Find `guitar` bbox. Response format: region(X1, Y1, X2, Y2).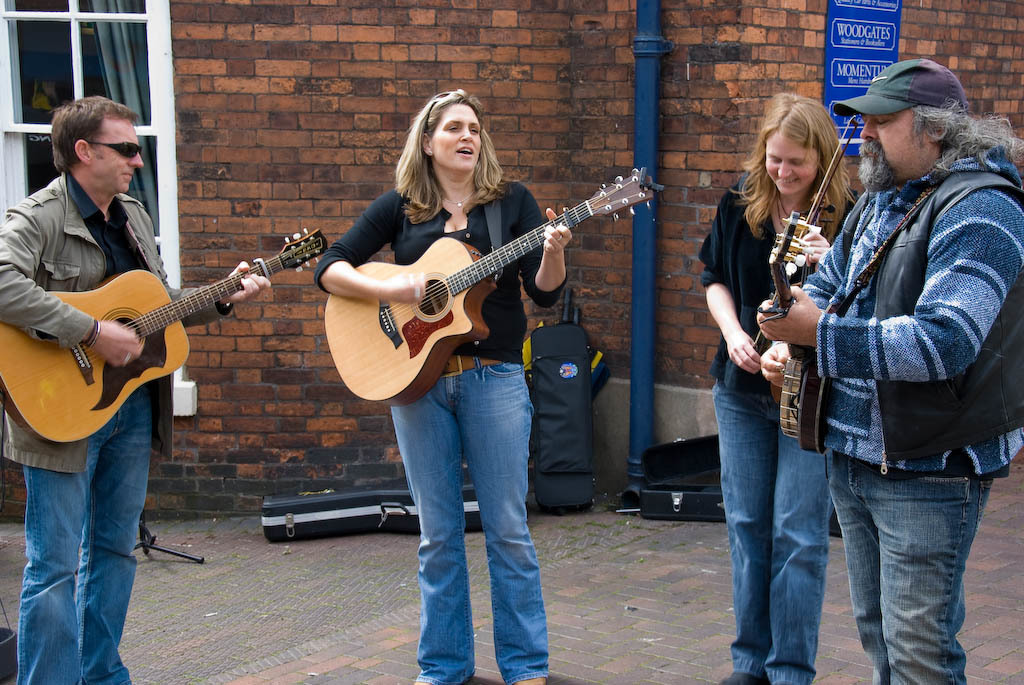
region(325, 167, 668, 408).
